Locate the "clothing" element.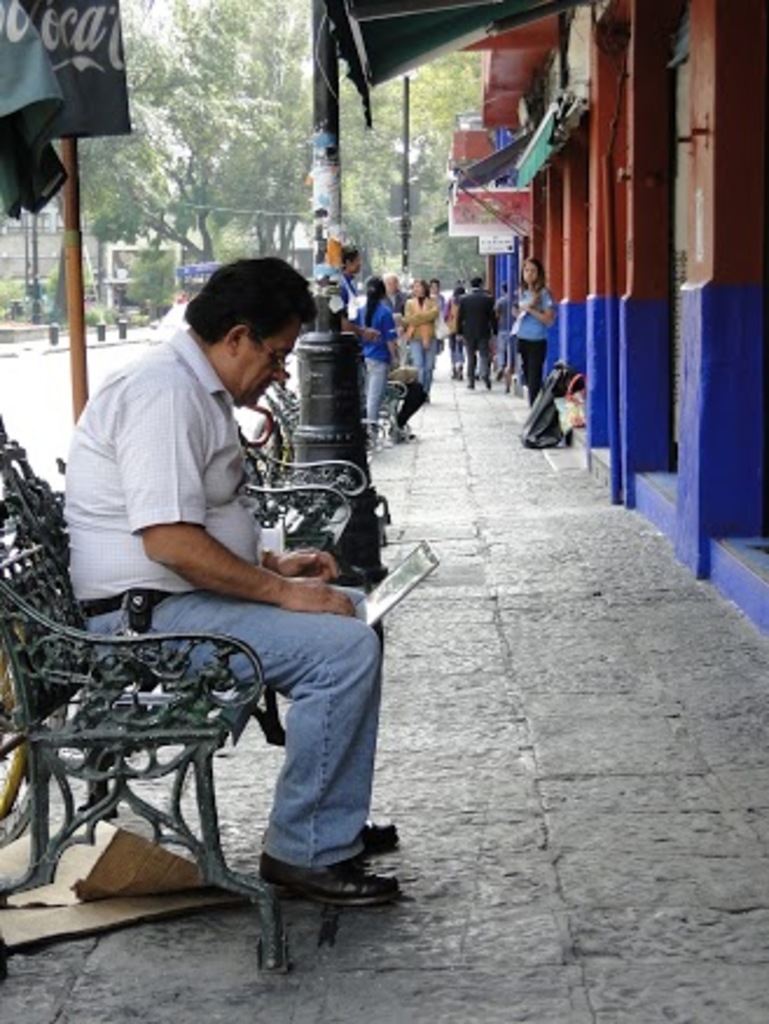
Element bbox: left=367, top=295, right=400, bottom=423.
